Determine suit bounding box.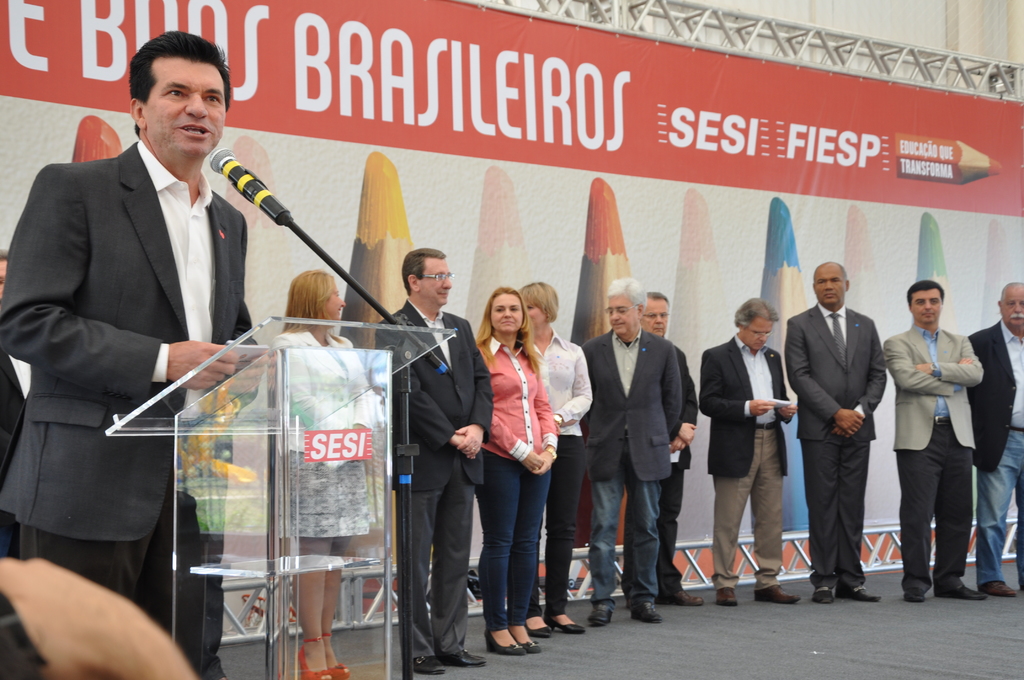
Determined: 367 298 496 658.
